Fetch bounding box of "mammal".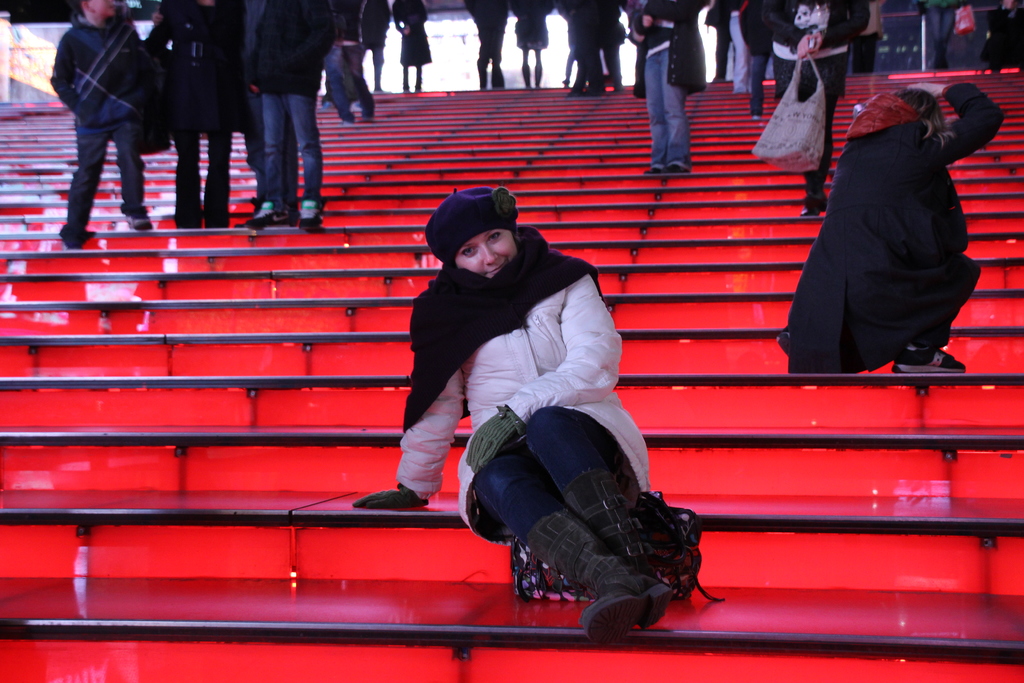
Bbox: <box>40,3,165,226</box>.
